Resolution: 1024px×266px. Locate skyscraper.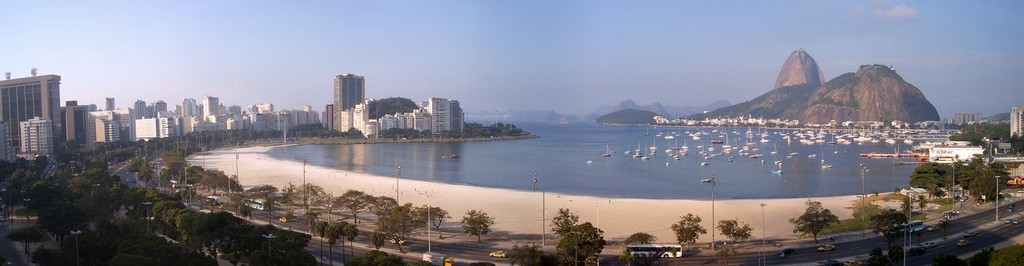
bbox=[379, 113, 400, 136].
